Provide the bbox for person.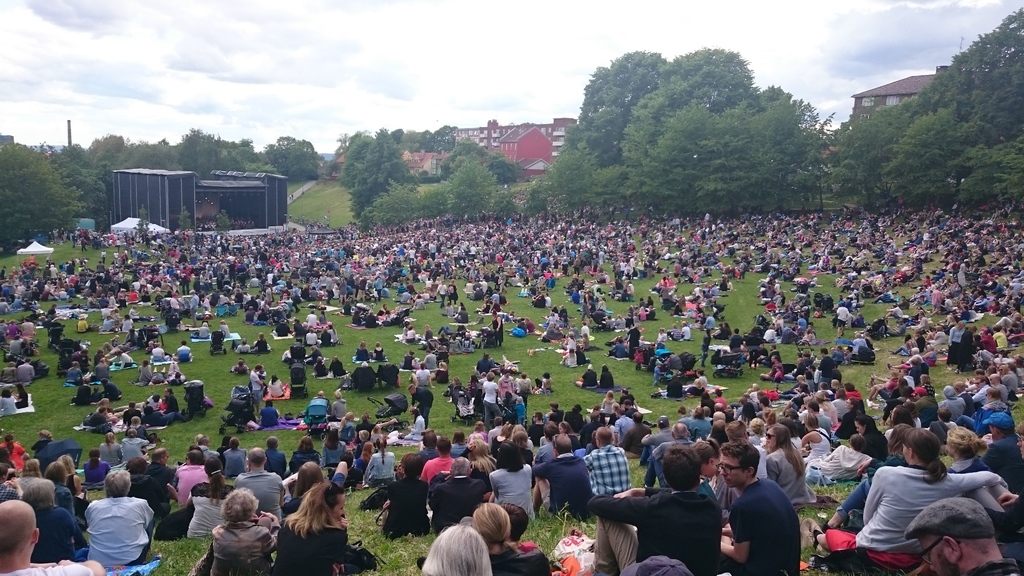
366 342 385 360.
